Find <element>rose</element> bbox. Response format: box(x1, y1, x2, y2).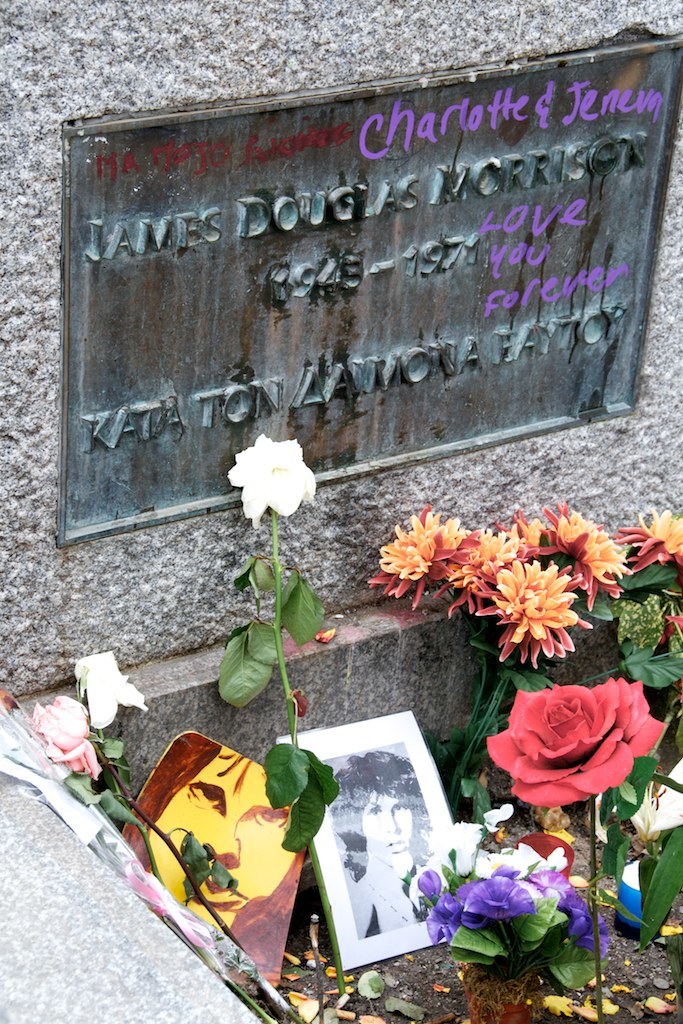
box(29, 694, 106, 781).
